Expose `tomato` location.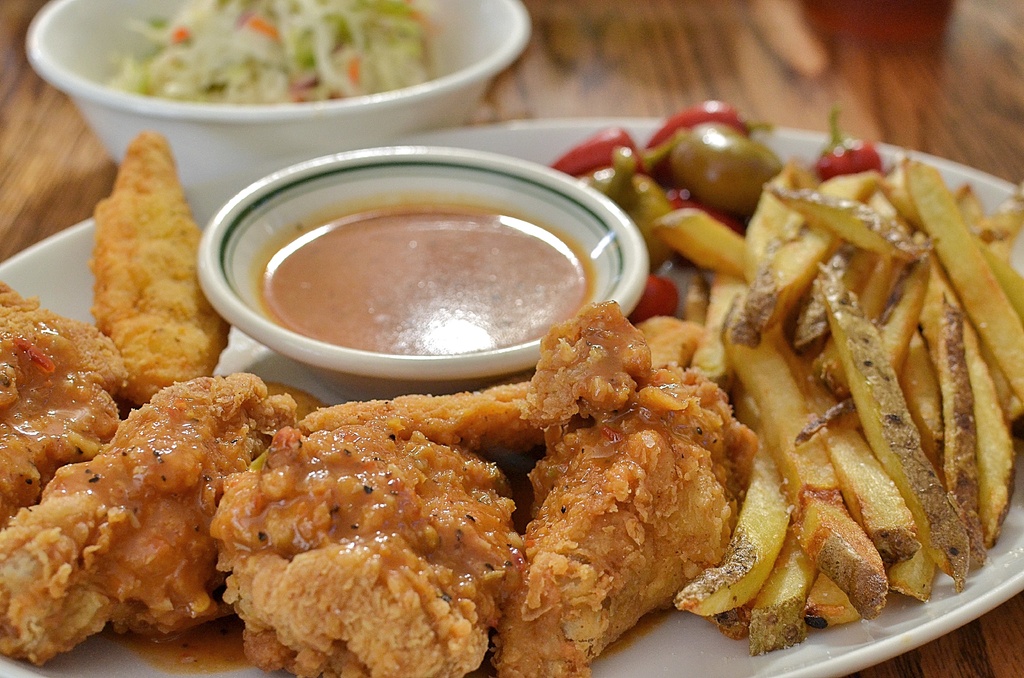
Exposed at Rect(820, 105, 882, 170).
